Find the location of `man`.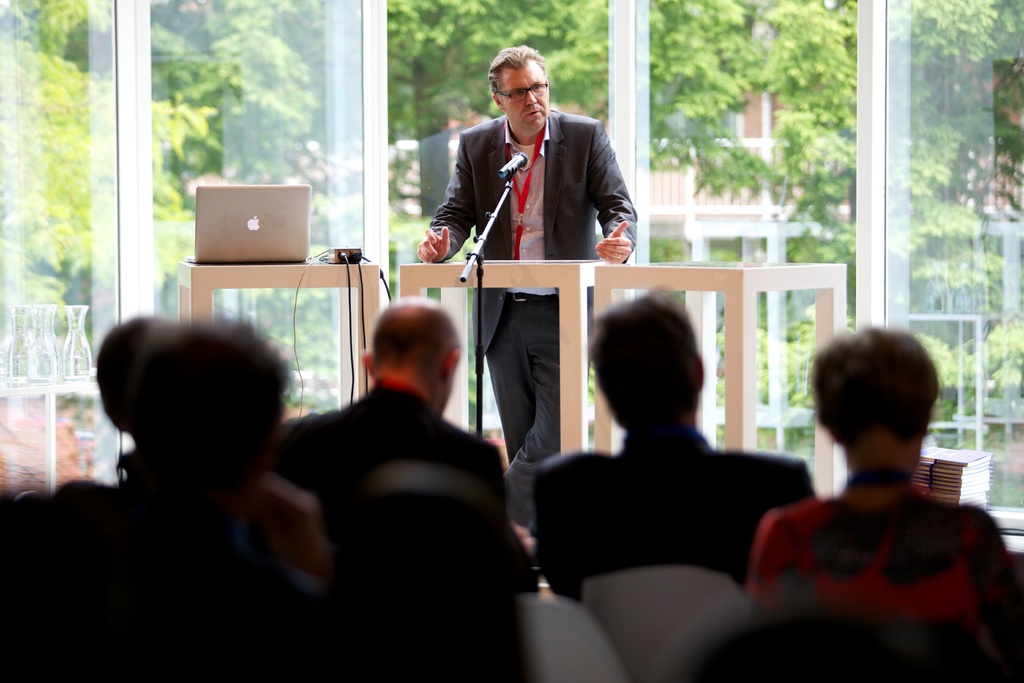
Location: region(401, 32, 674, 575).
